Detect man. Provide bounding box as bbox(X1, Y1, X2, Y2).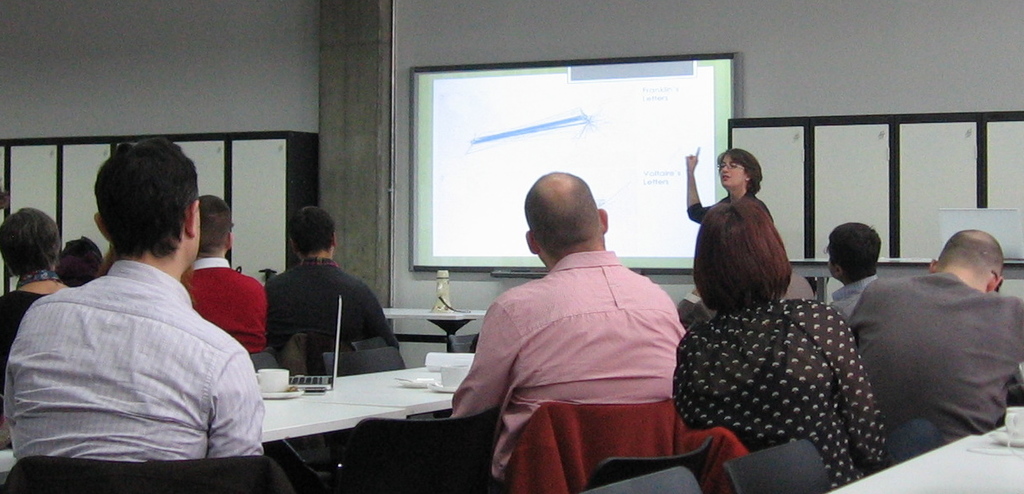
bbox(262, 208, 397, 350).
